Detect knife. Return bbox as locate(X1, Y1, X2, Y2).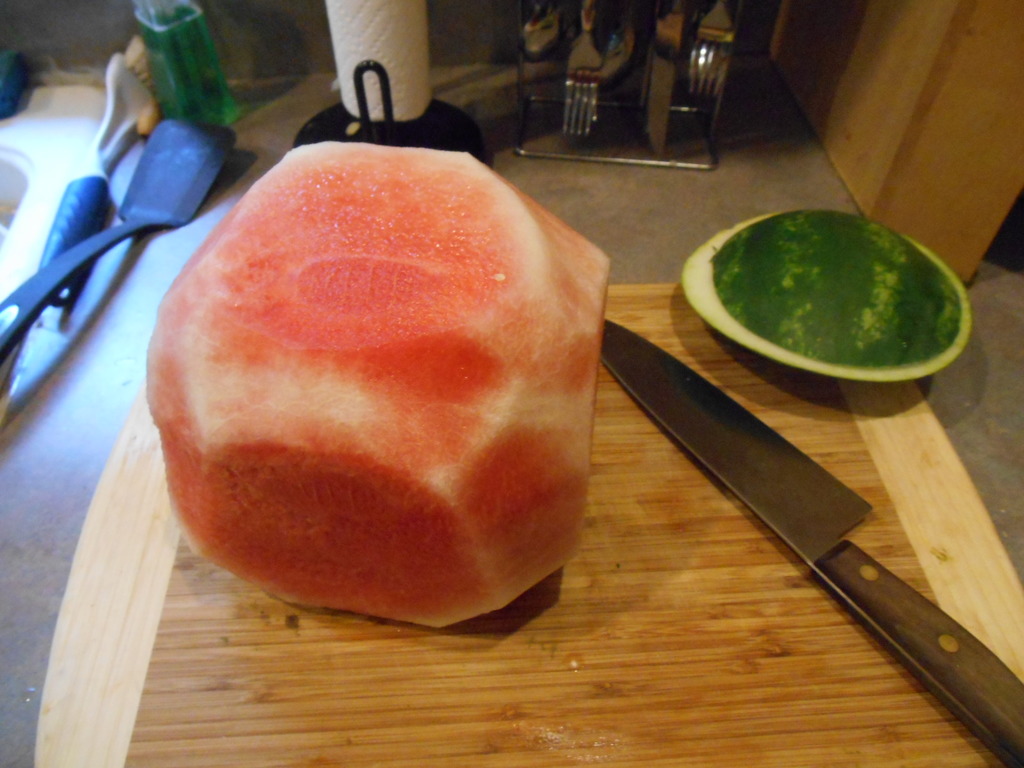
locate(595, 307, 1023, 767).
